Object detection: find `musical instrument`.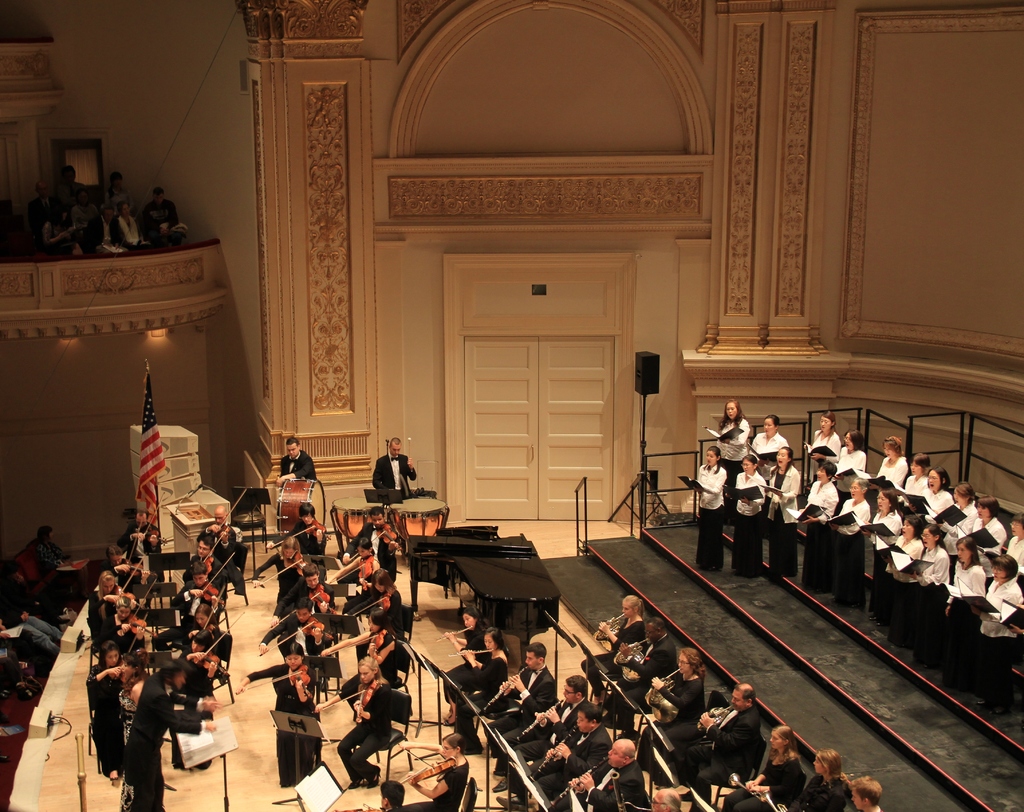
box(473, 663, 531, 724).
